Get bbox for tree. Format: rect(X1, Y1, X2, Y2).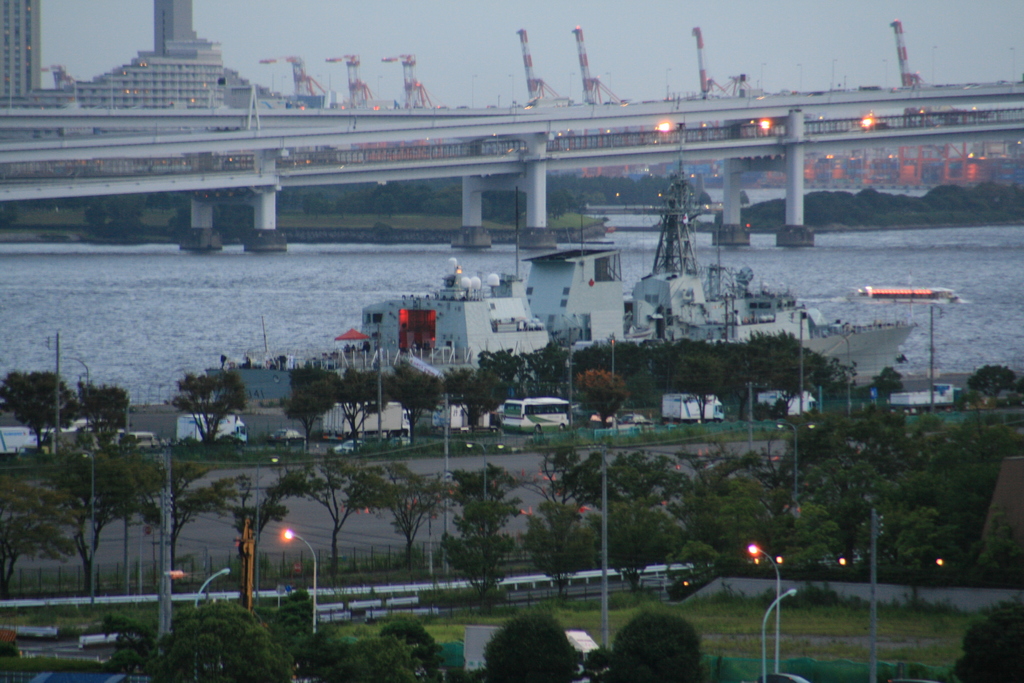
rect(343, 364, 394, 440).
